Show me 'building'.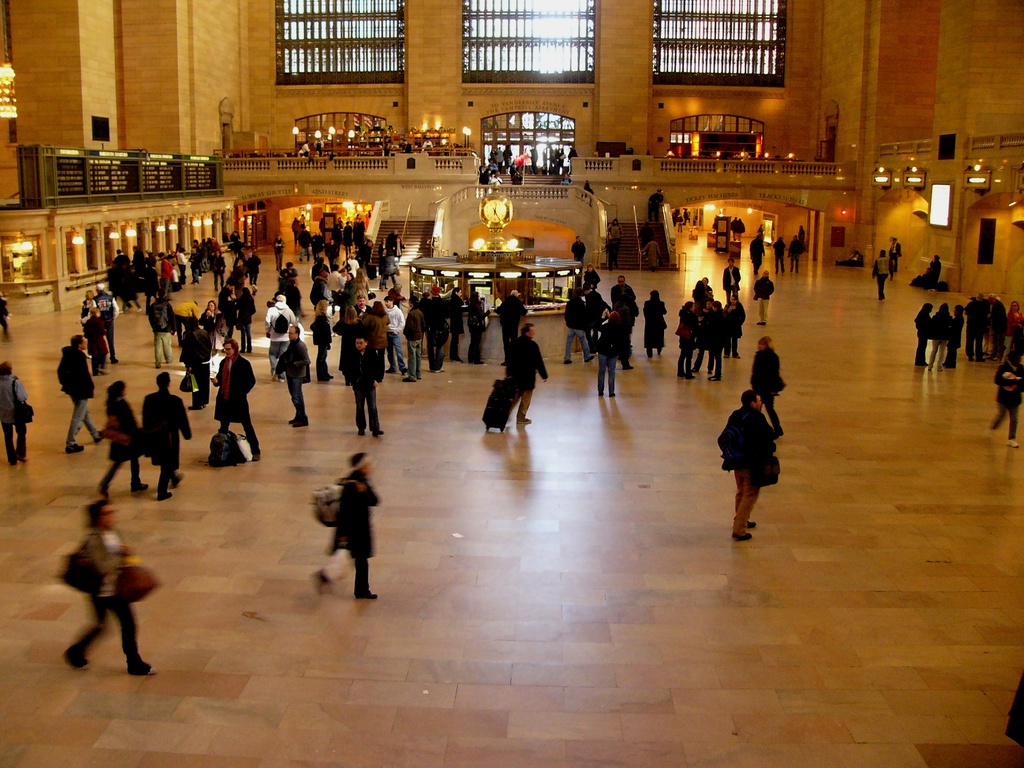
'building' is here: detection(0, 0, 1023, 767).
